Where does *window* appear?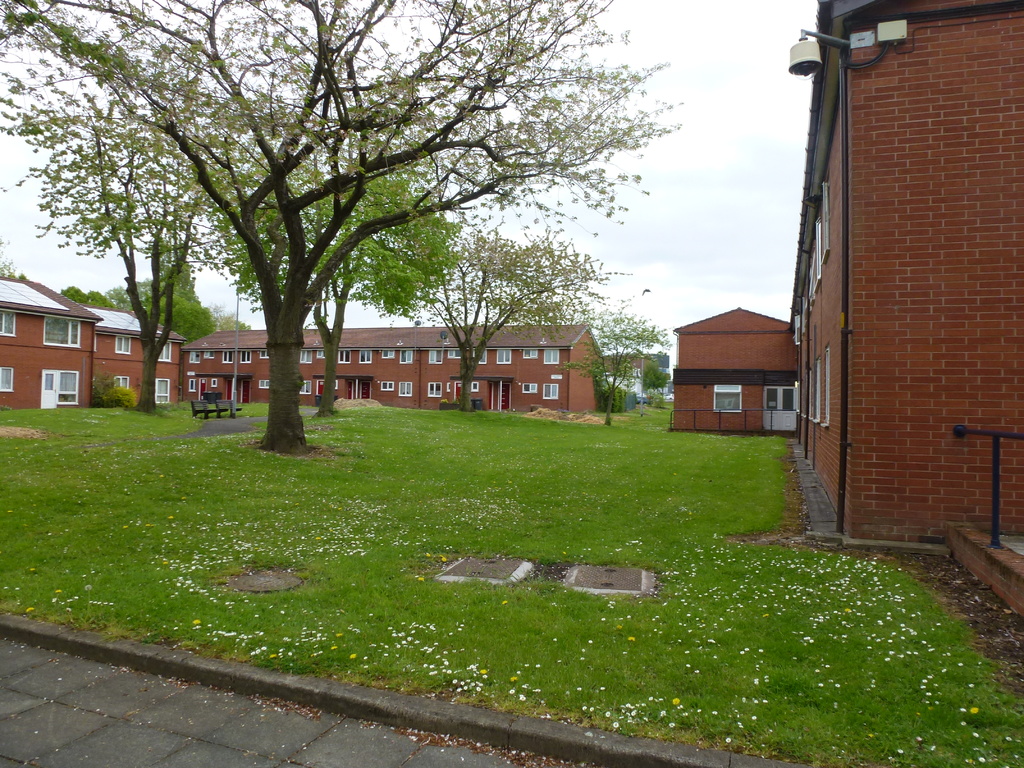
Appears at <region>298, 380, 312, 396</region>.
